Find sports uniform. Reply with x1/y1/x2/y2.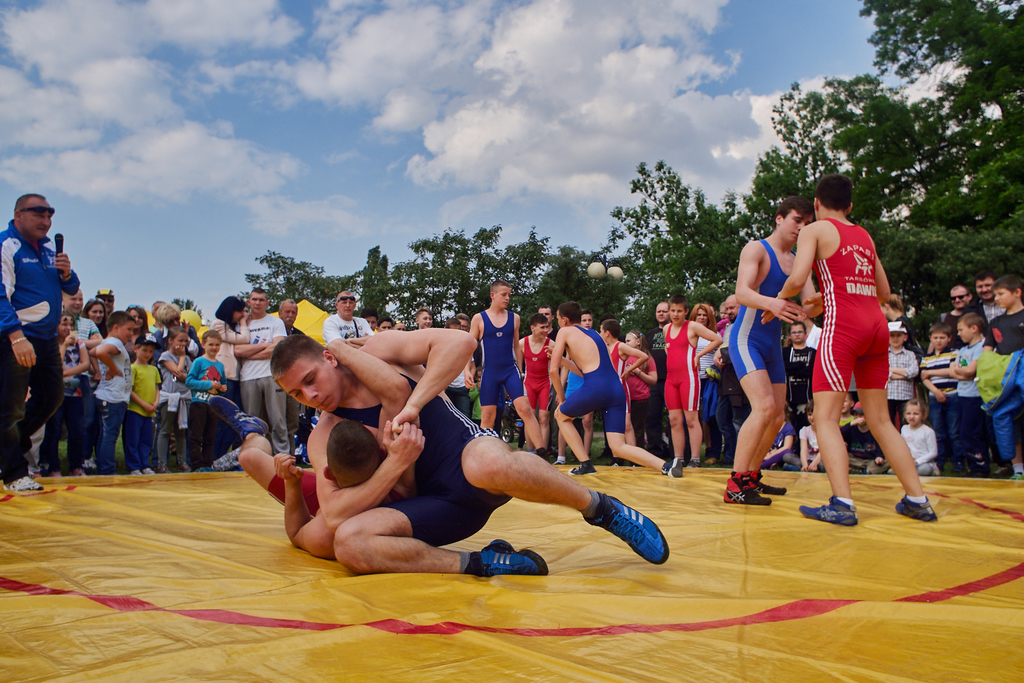
520/334/552/466.
